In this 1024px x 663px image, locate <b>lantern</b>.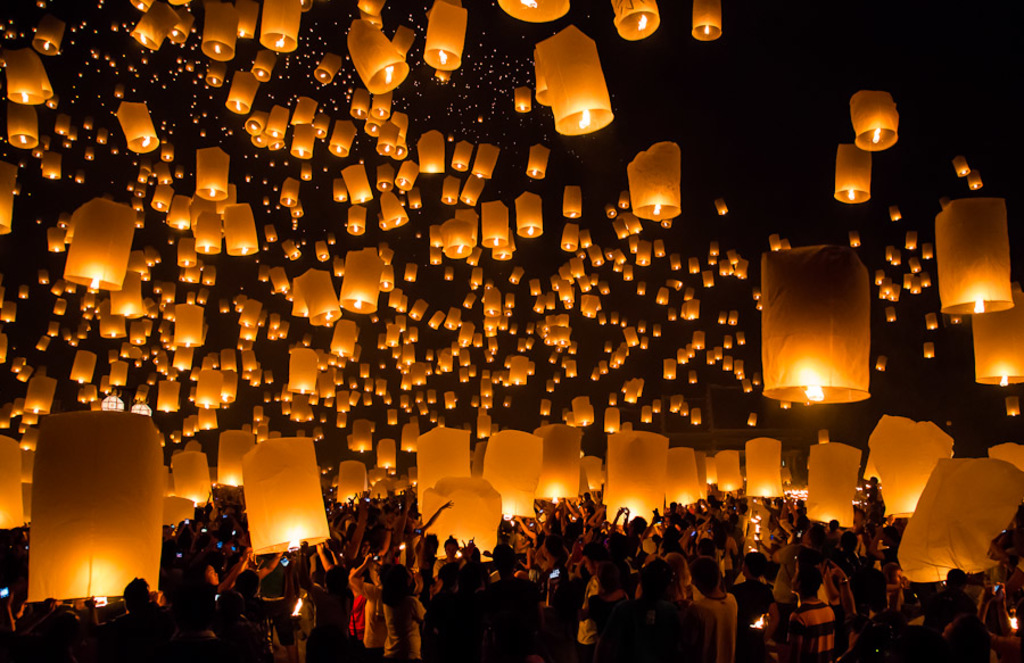
Bounding box: pyautogui.locateOnScreen(117, 101, 156, 152).
